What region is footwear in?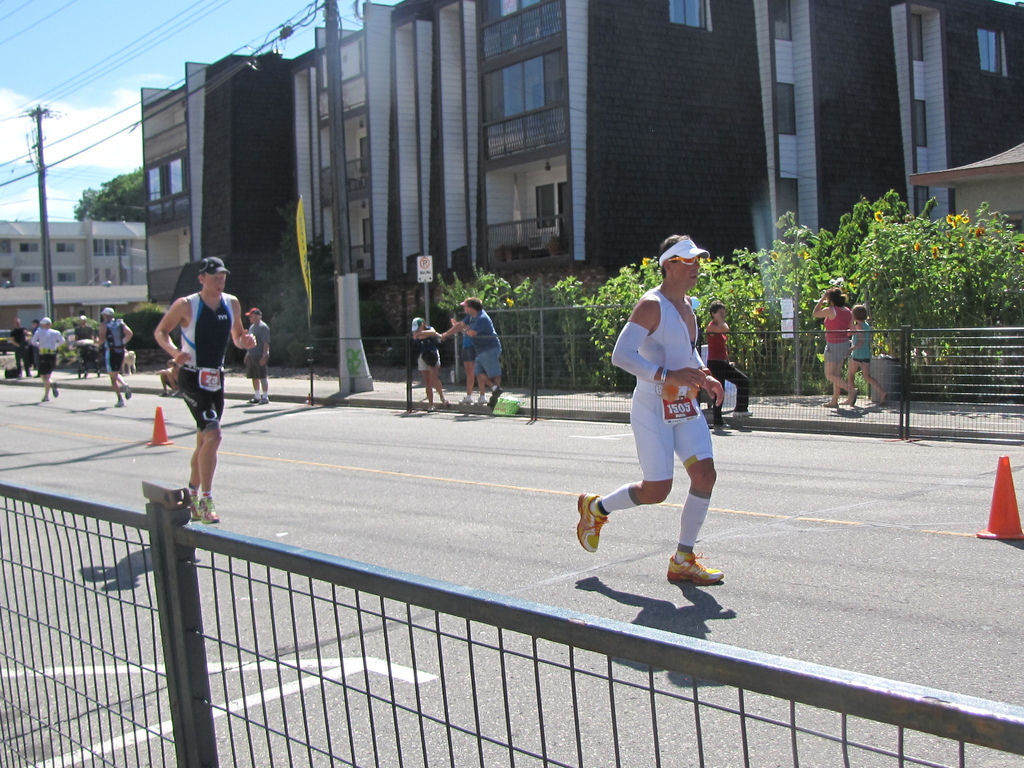
737, 410, 751, 417.
